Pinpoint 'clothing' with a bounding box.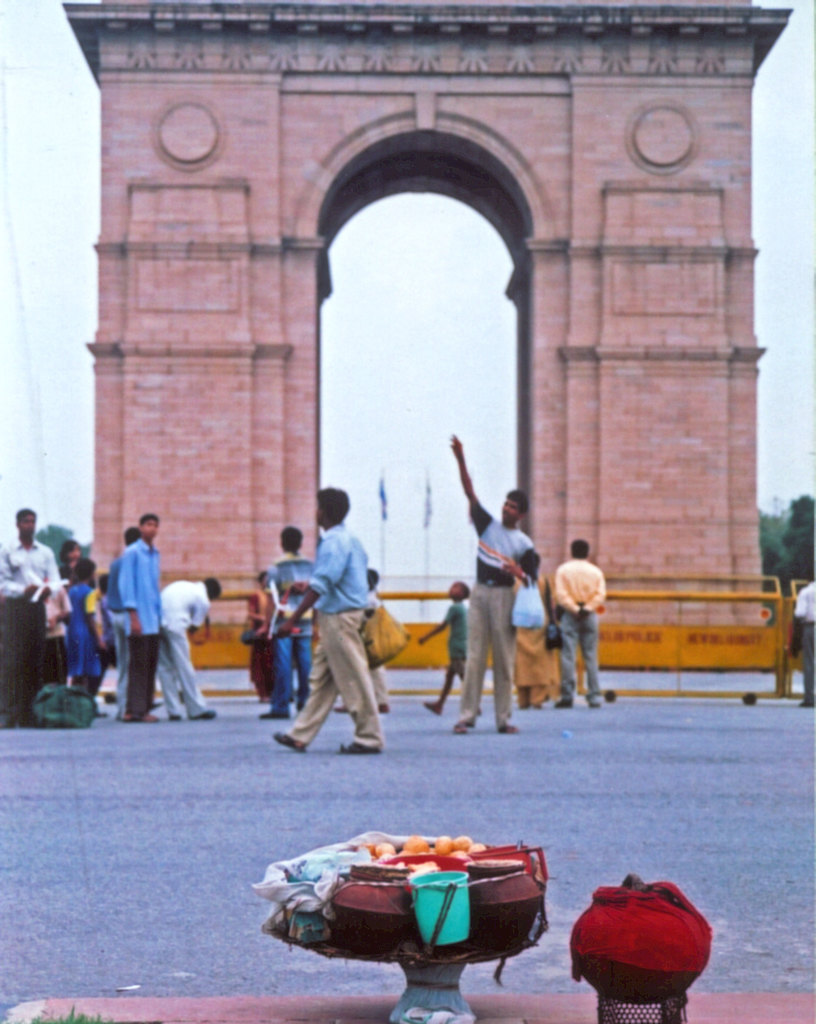
<box>235,582,282,692</box>.
